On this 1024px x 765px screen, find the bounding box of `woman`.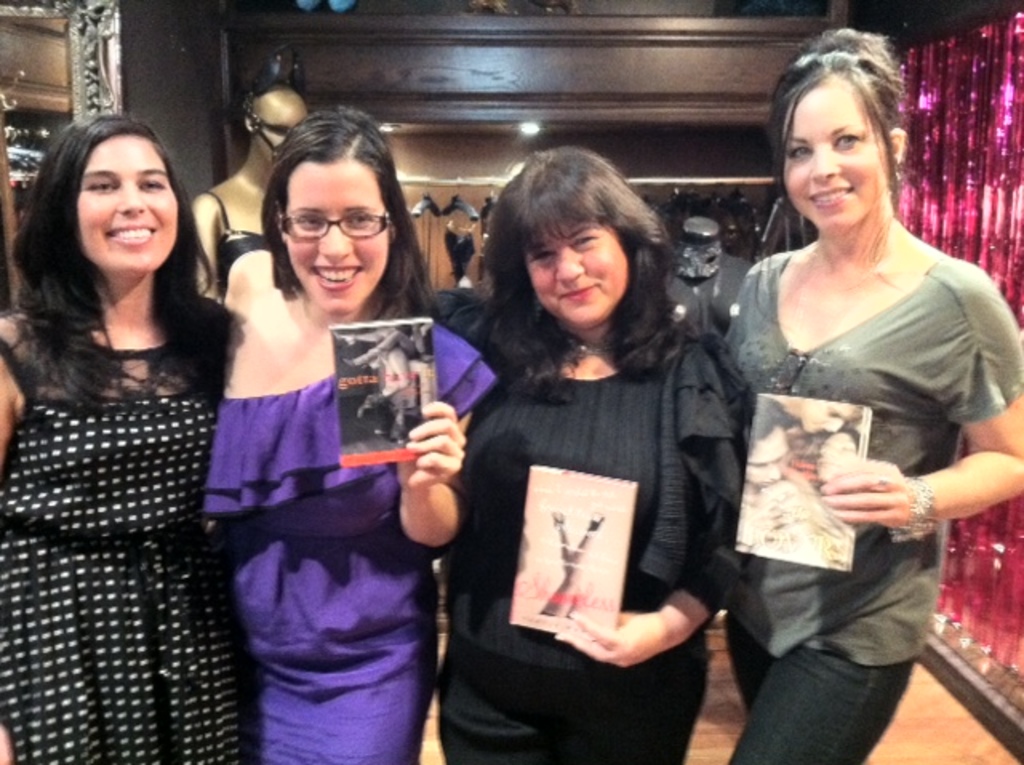
Bounding box: detection(198, 109, 502, 763).
